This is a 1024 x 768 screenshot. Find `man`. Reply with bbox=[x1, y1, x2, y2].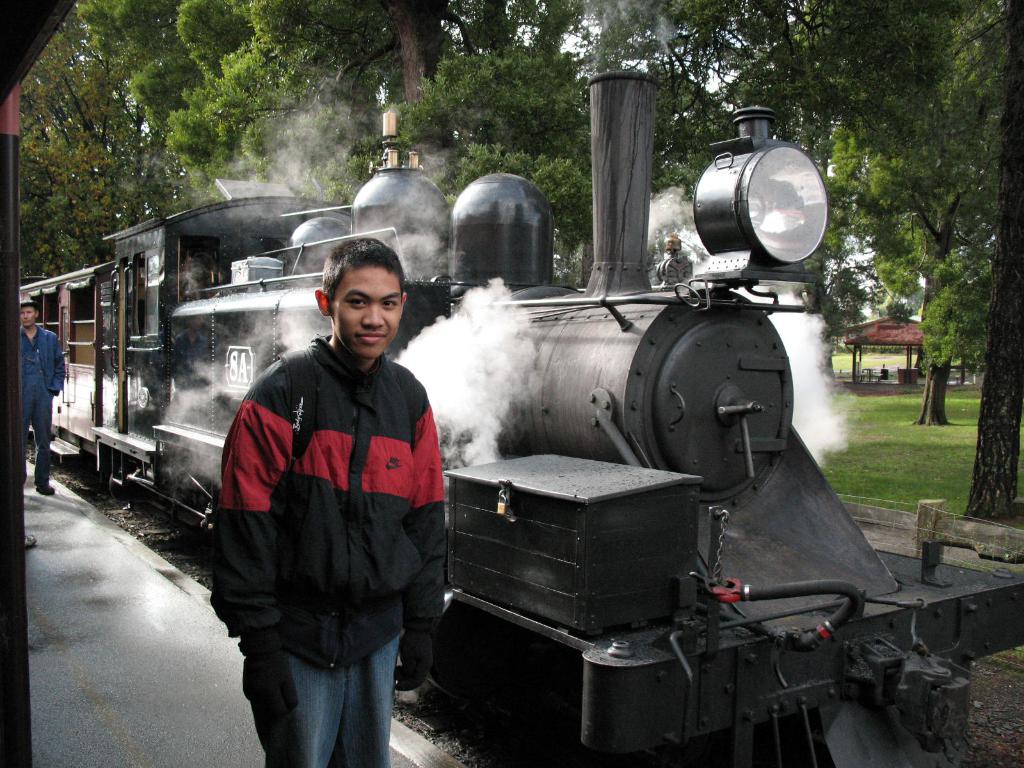
bbox=[18, 294, 67, 499].
